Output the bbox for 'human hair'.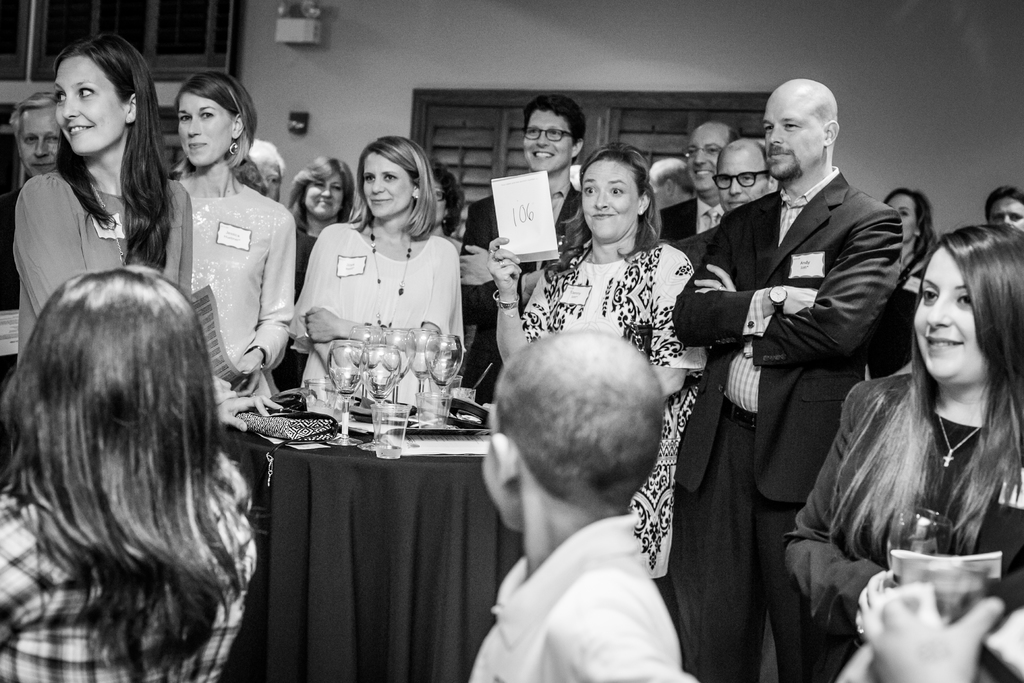
{"x1": 431, "y1": 159, "x2": 466, "y2": 236}.
